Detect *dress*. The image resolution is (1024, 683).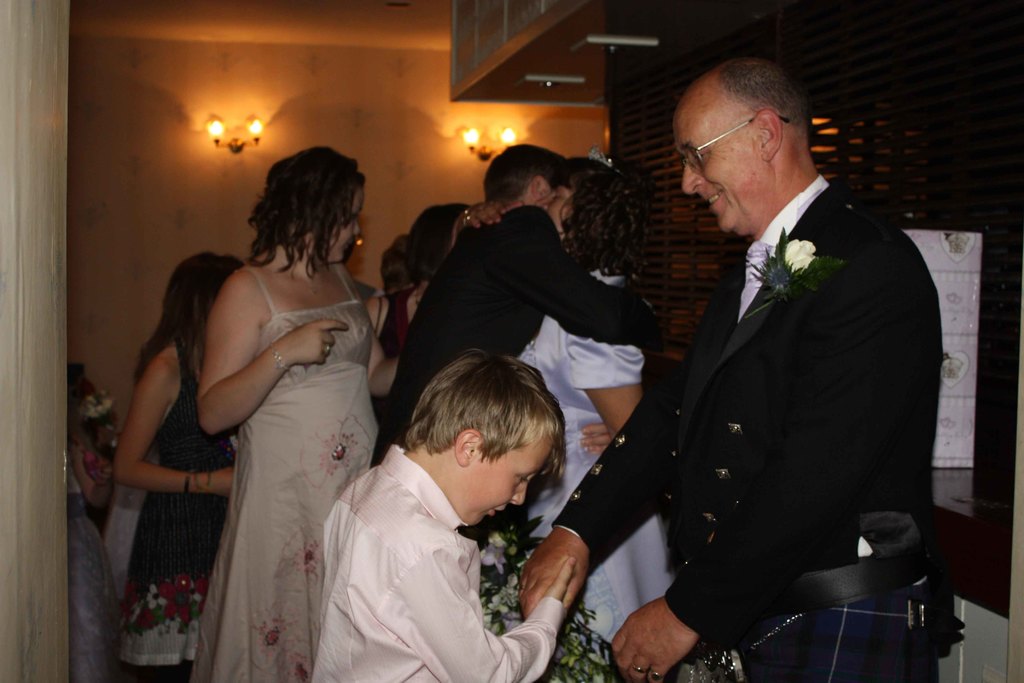
region(518, 268, 676, 646).
